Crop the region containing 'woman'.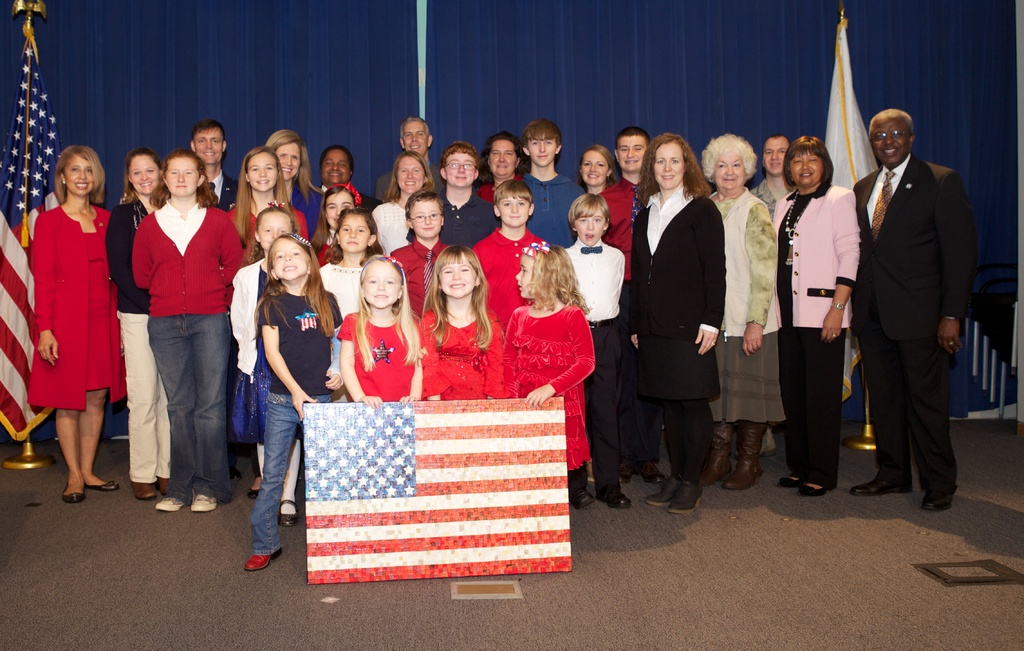
Crop region: rect(629, 131, 727, 513).
